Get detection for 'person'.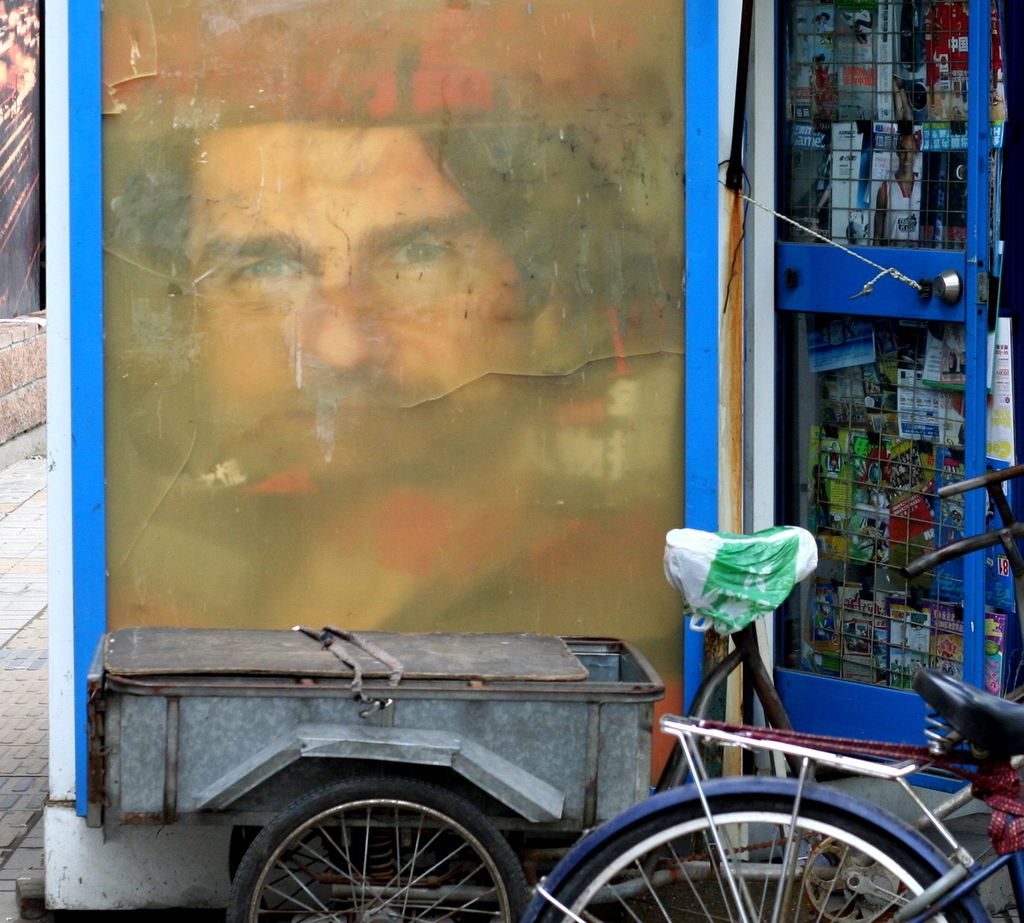
Detection: select_region(870, 135, 925, 253).
